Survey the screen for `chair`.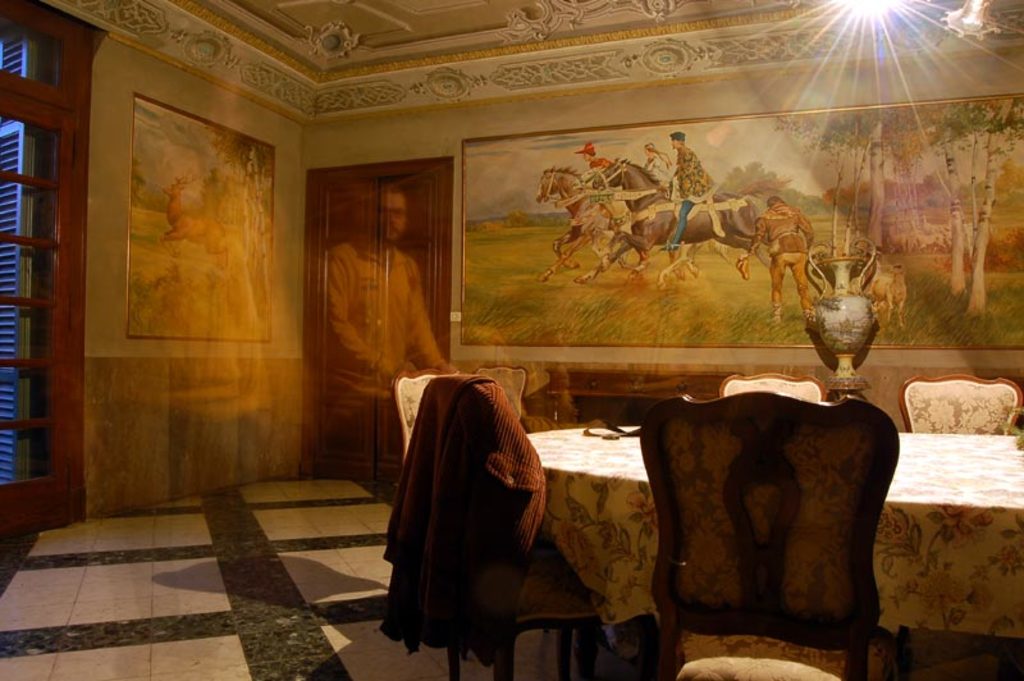
Survey found: left=428, top=375, right=662, bottom=680.
